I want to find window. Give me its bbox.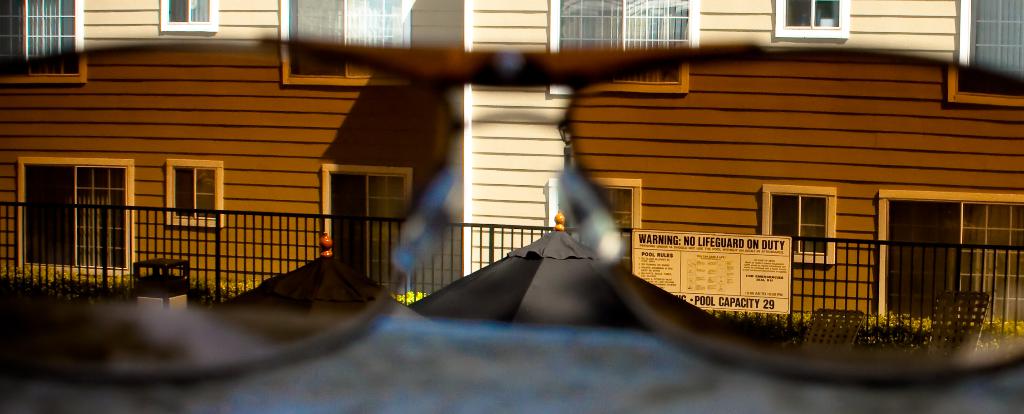
1,0,79,81.
